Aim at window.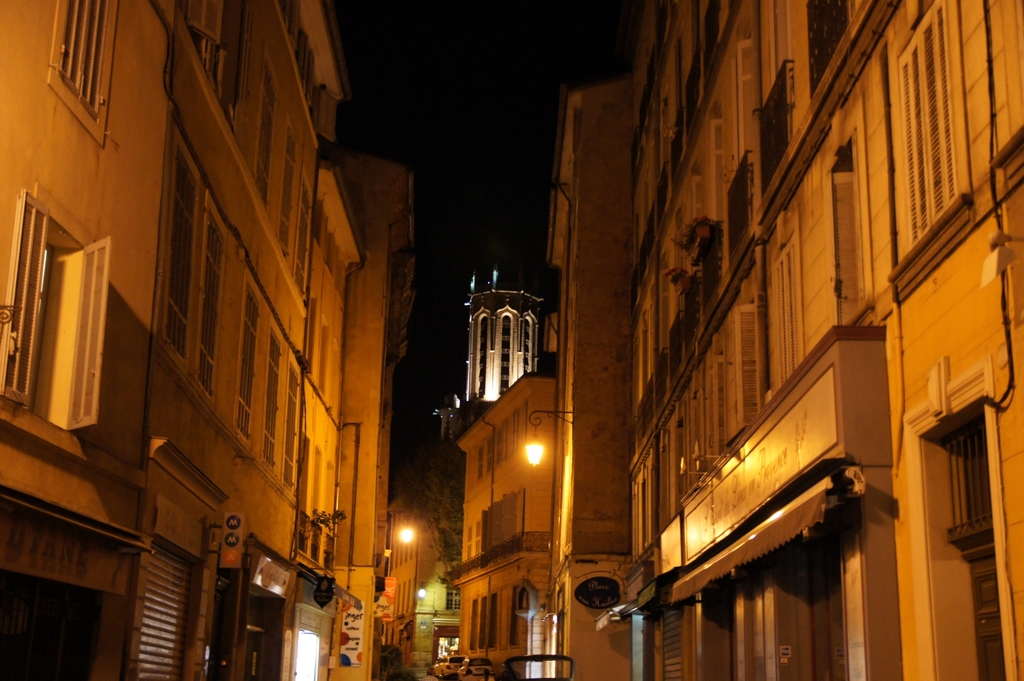
Aimed at [733, 292, 761, 446].
